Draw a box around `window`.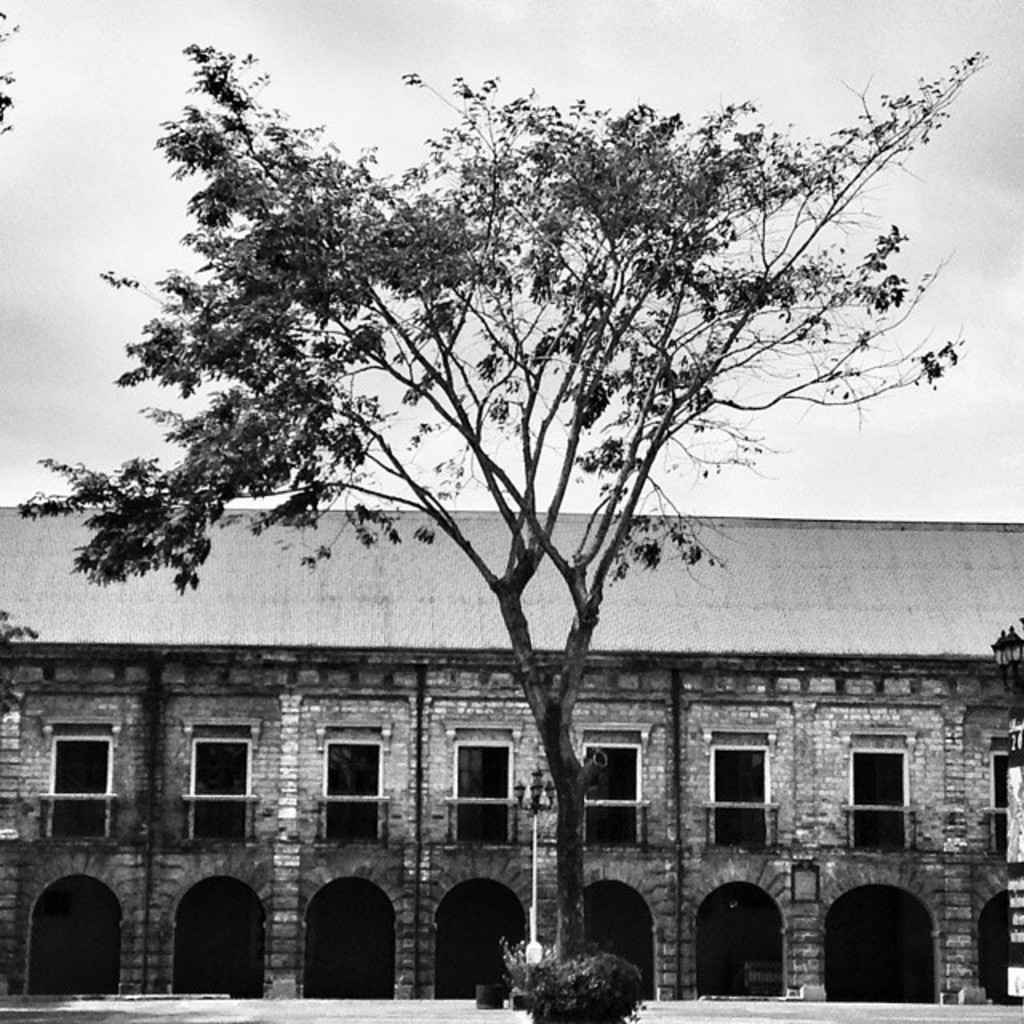
detection(834, 742, 941, 877).
